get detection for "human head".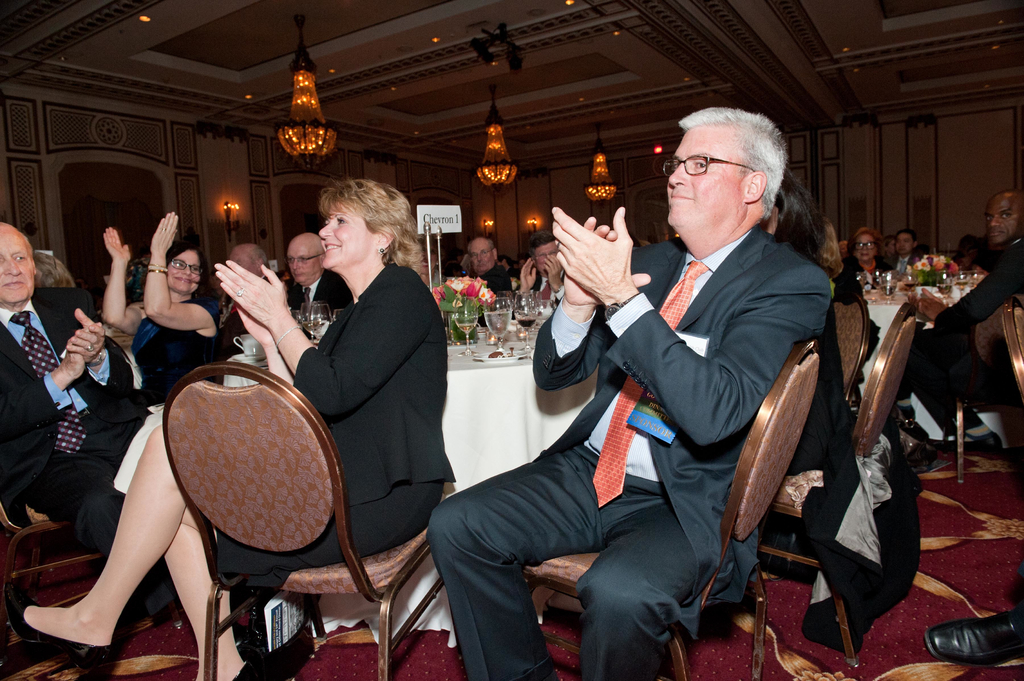
Detection: [897, 228, 918, 251].
